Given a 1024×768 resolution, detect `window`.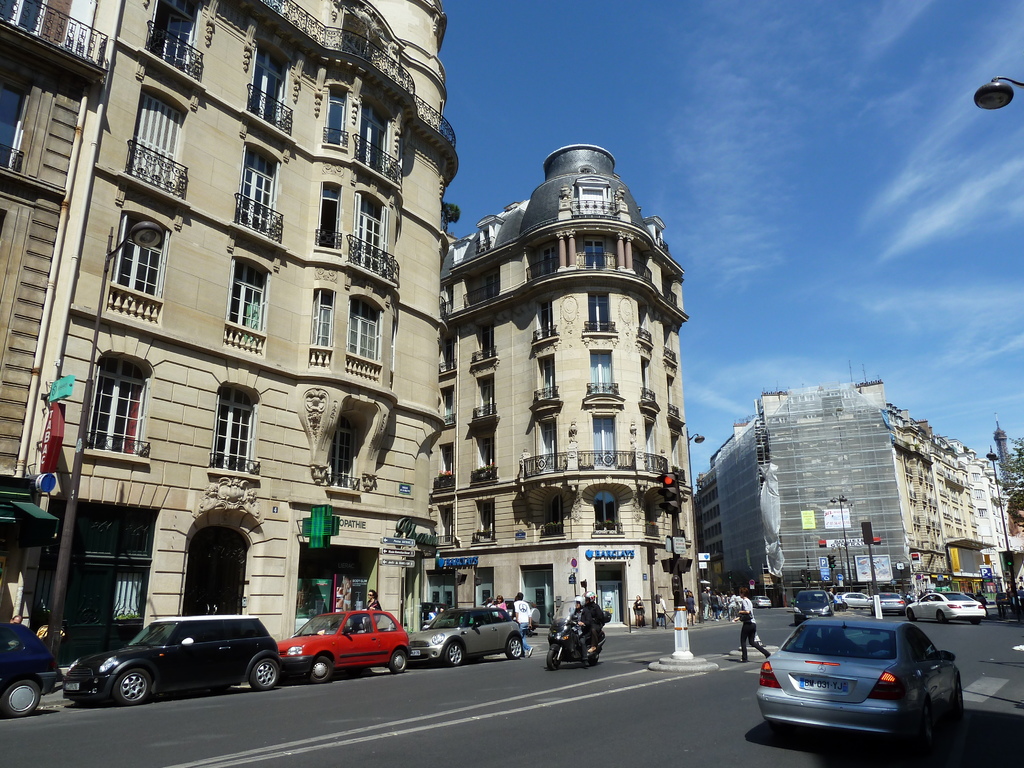
select_region(577, 399, 628, 474).
